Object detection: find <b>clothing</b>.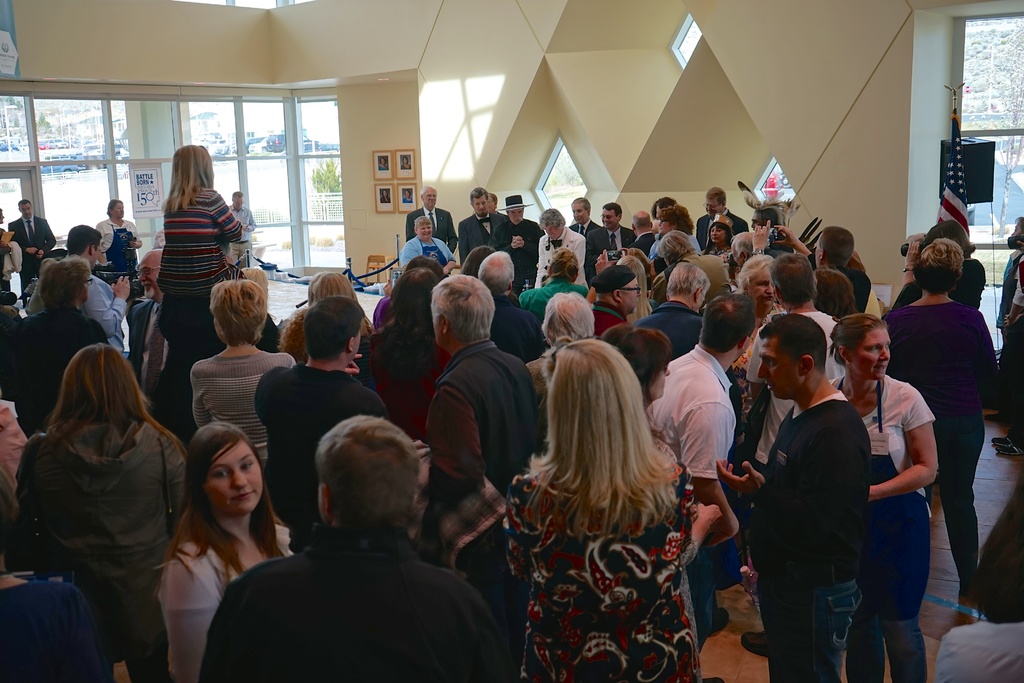
crop(417, 343, 550, 531).
